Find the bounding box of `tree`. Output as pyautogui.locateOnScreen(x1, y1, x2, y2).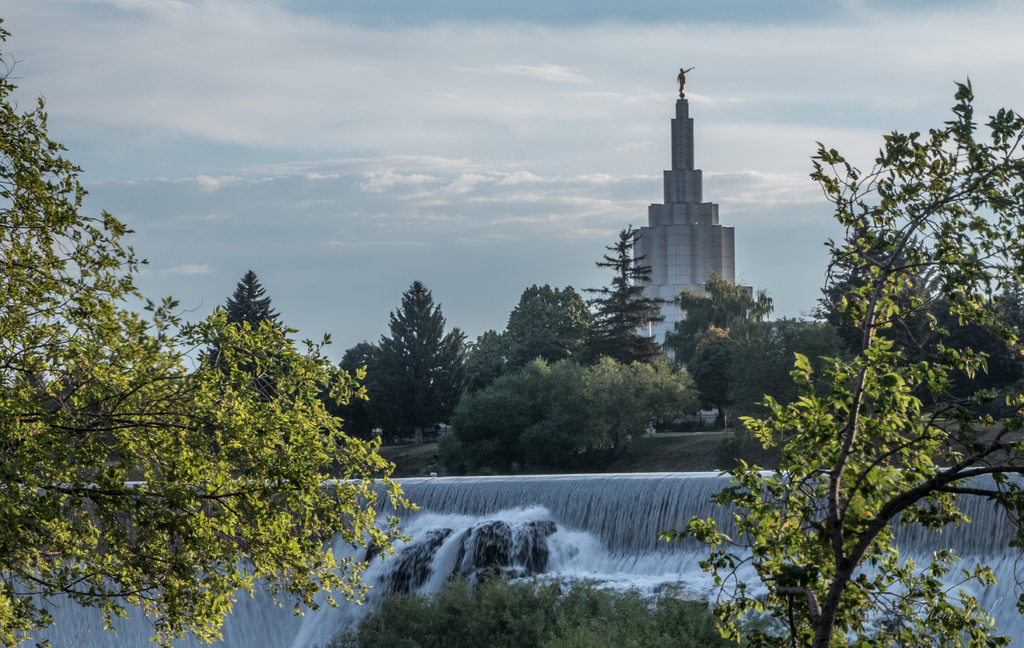
pyautogui.locateOnScreen(0, 13, 429, 647).
